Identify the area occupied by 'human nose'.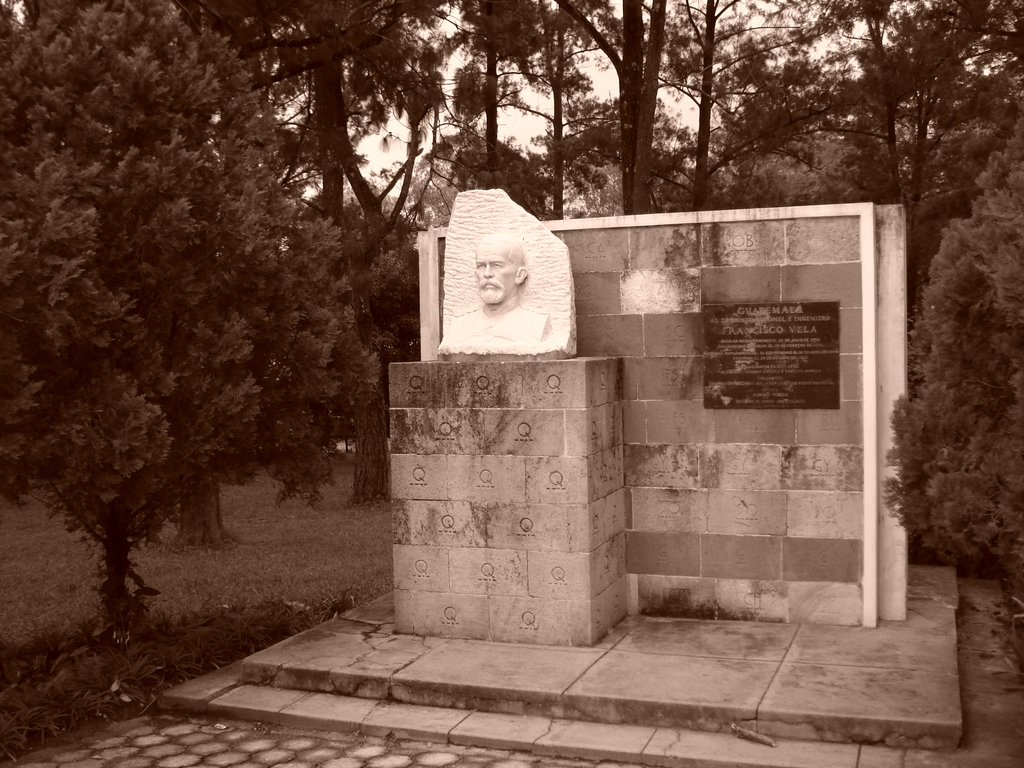
Area: x1=483, y1=266, x2=494, y2=278.
